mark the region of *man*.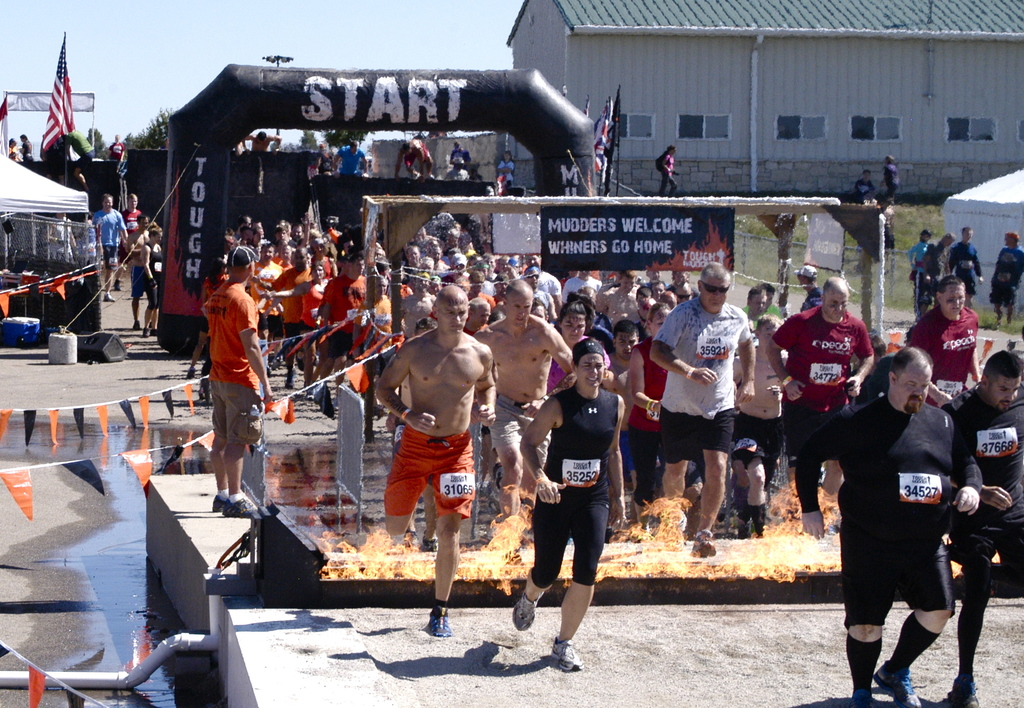
Region: [x1=598, y1=267, x2=637, y2=335].
